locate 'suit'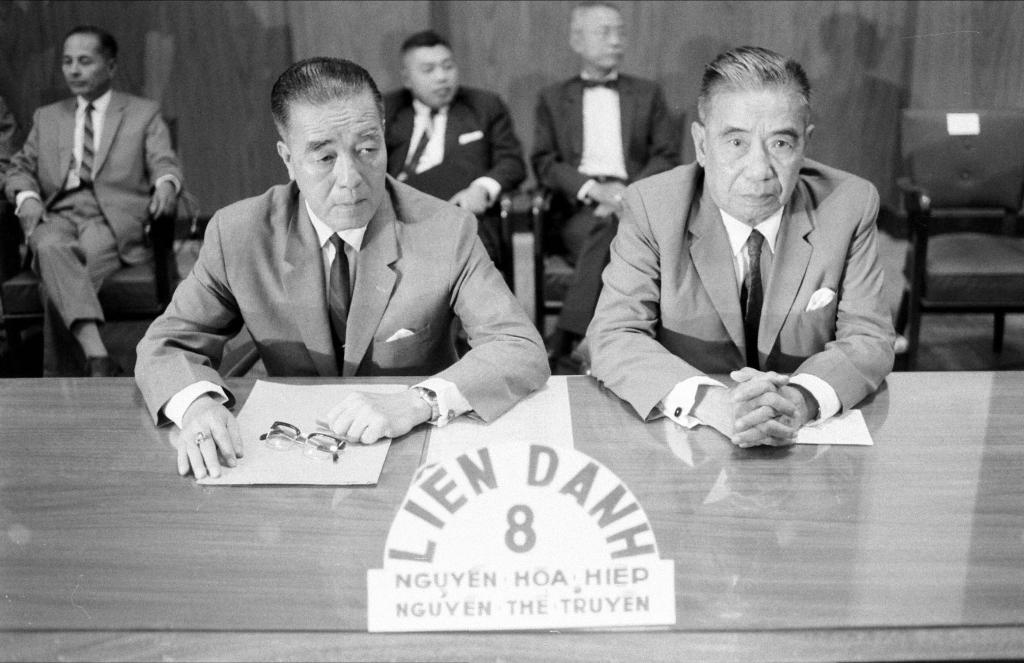
l=522, t=71, r=681, b=341
